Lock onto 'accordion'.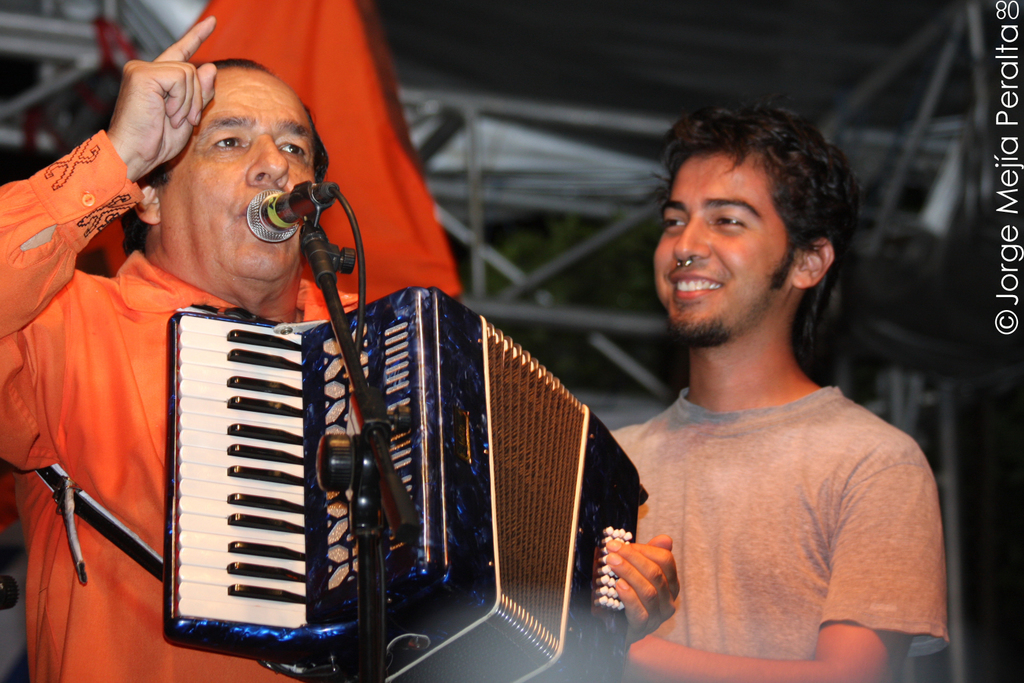
Locked: (165,281,650,682).
